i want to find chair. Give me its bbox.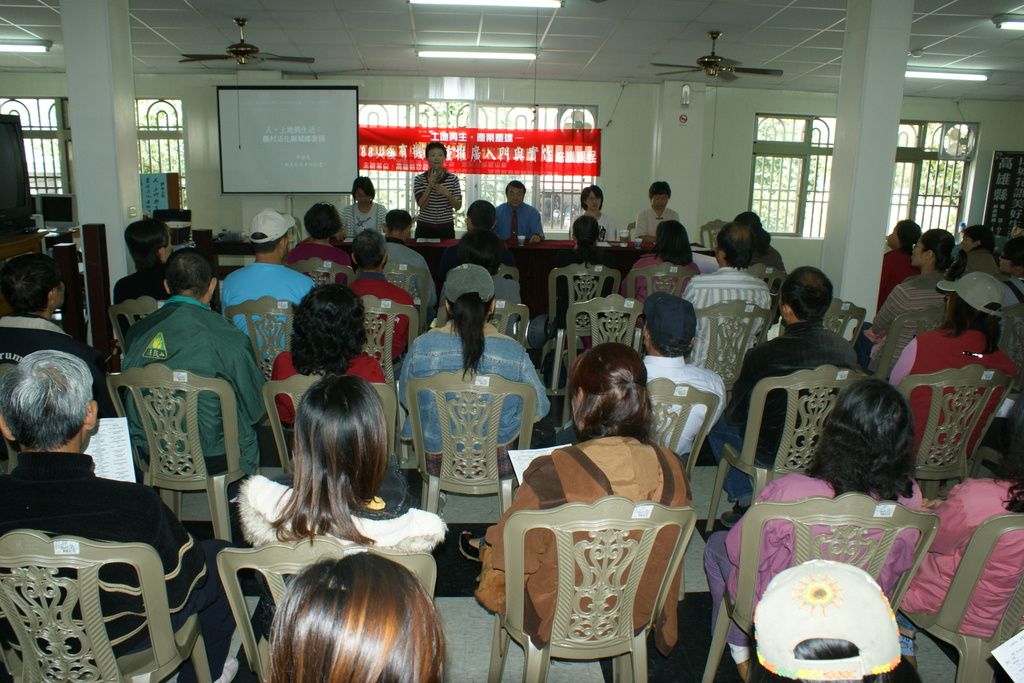
[493, 261, 524, 288].
